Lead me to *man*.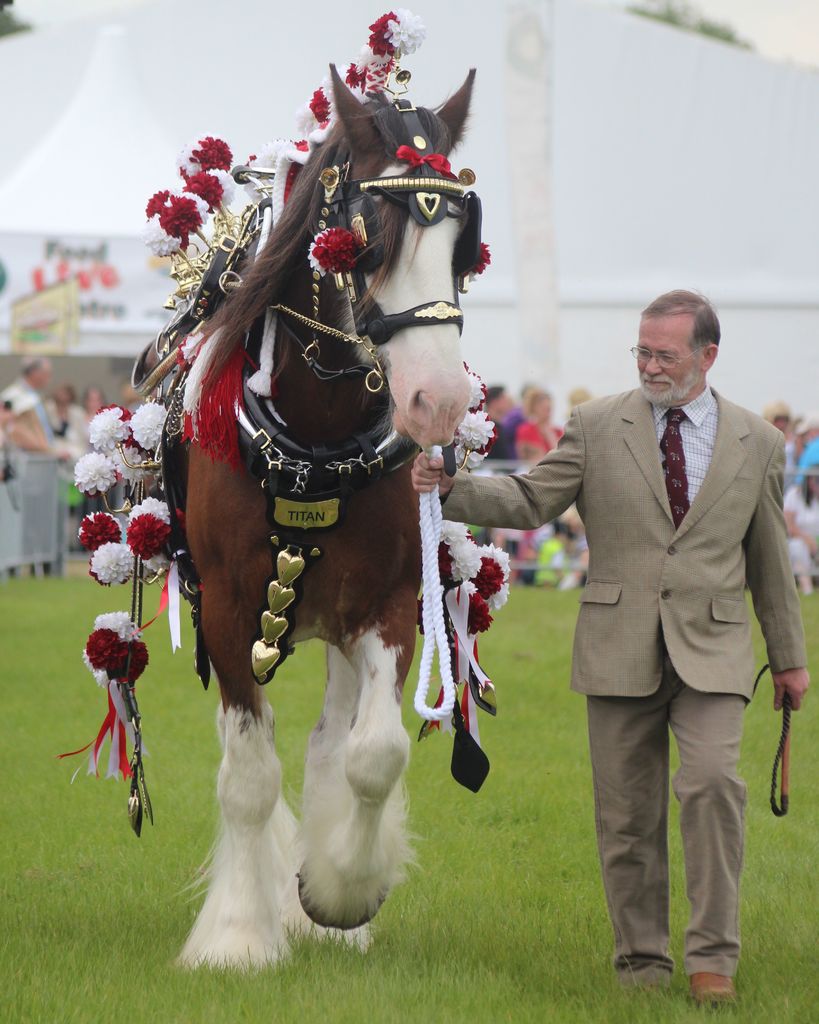
Lead to bbox=[0, 350, 59, 454].
